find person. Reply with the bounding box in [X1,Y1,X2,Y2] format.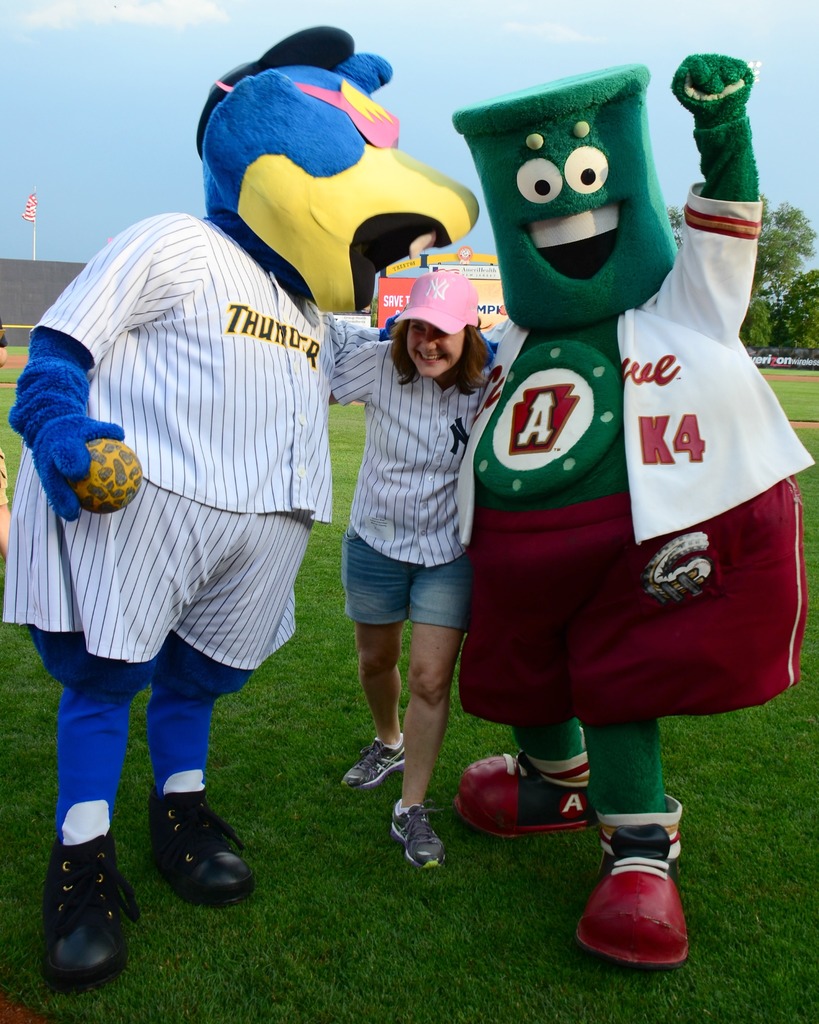
[453,52,817,970].
